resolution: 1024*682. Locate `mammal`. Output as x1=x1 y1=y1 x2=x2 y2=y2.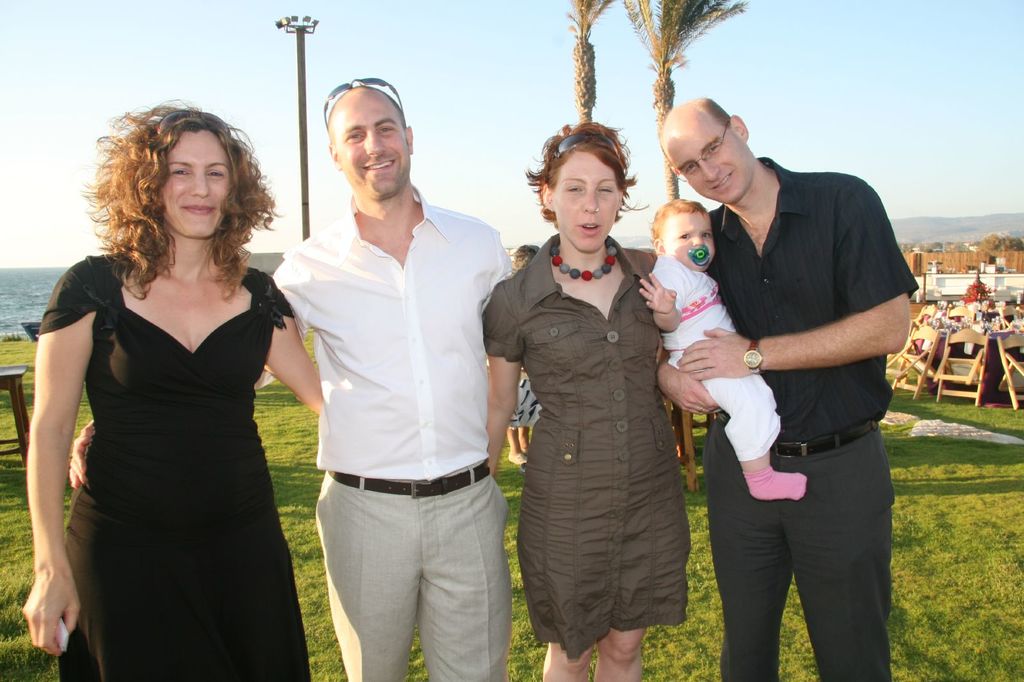
x1=269 y1=79 x2=527 y2=681.
